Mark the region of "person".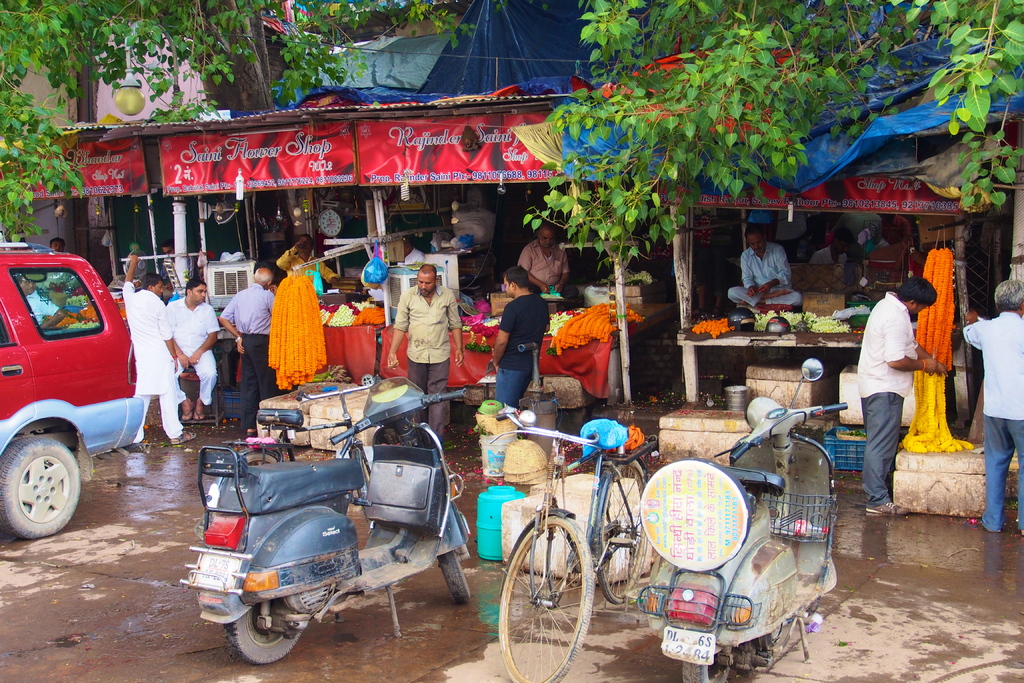
Region: bbox=(511, 226, 564, 303).
